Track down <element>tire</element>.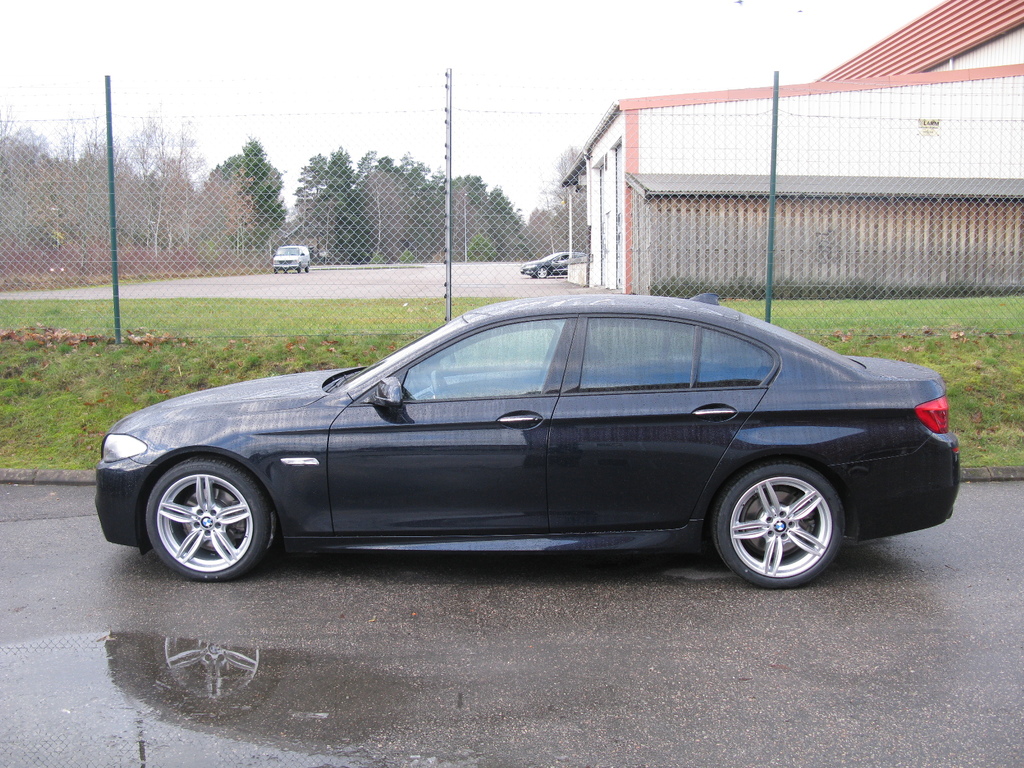
Tracked to [left=283, top=268, right=288, bottom=272].
